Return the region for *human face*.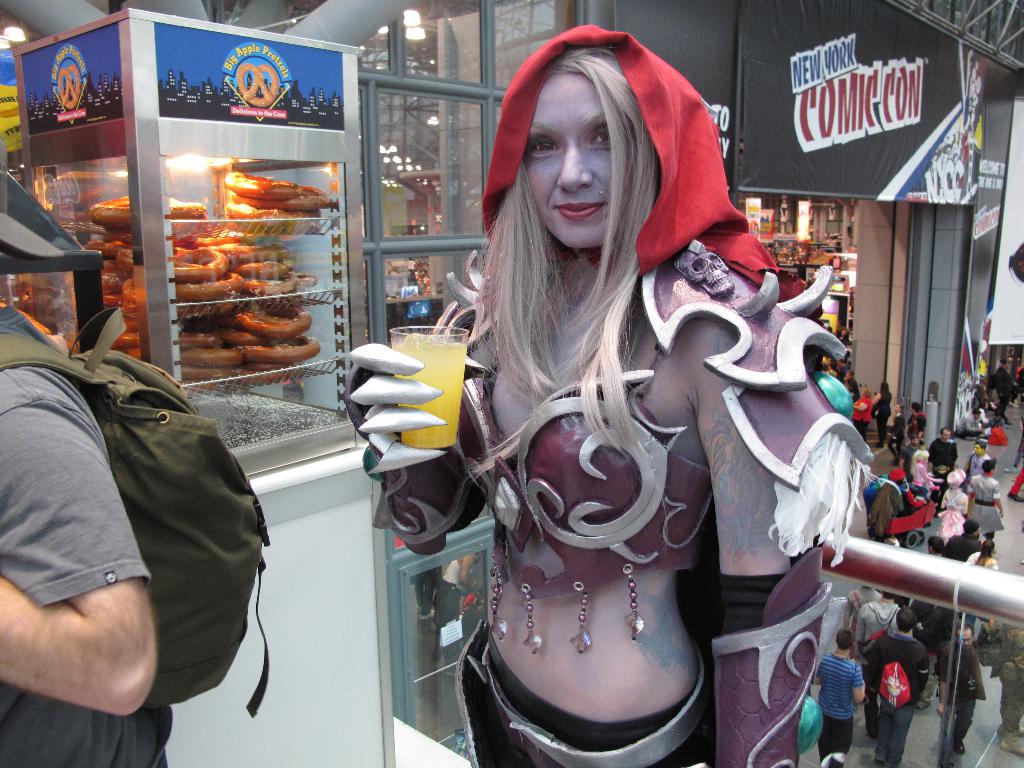
box=[943, 431, 950, 442].
